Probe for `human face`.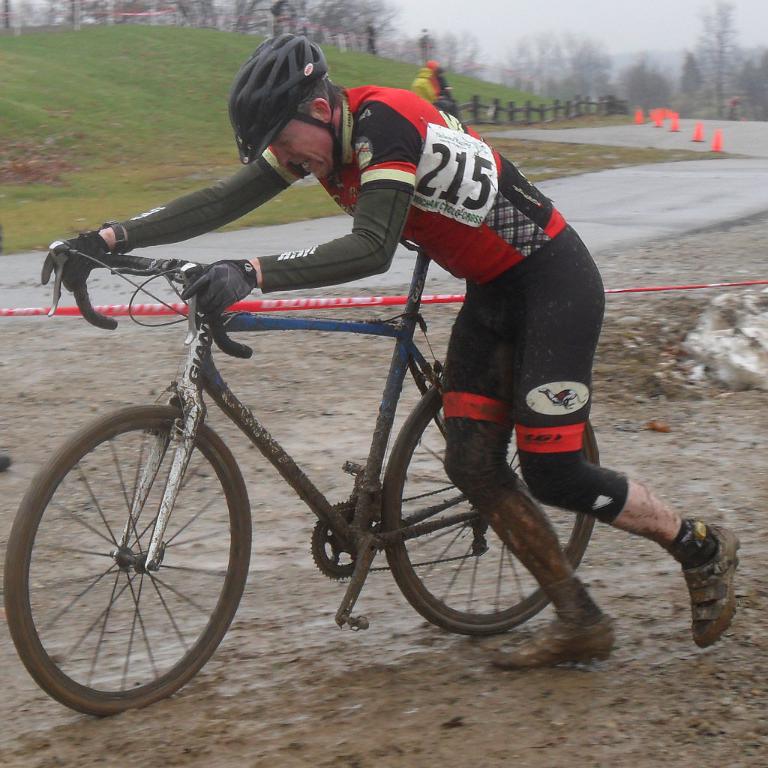
Probe result: box=[272, 119, 336, 179].
